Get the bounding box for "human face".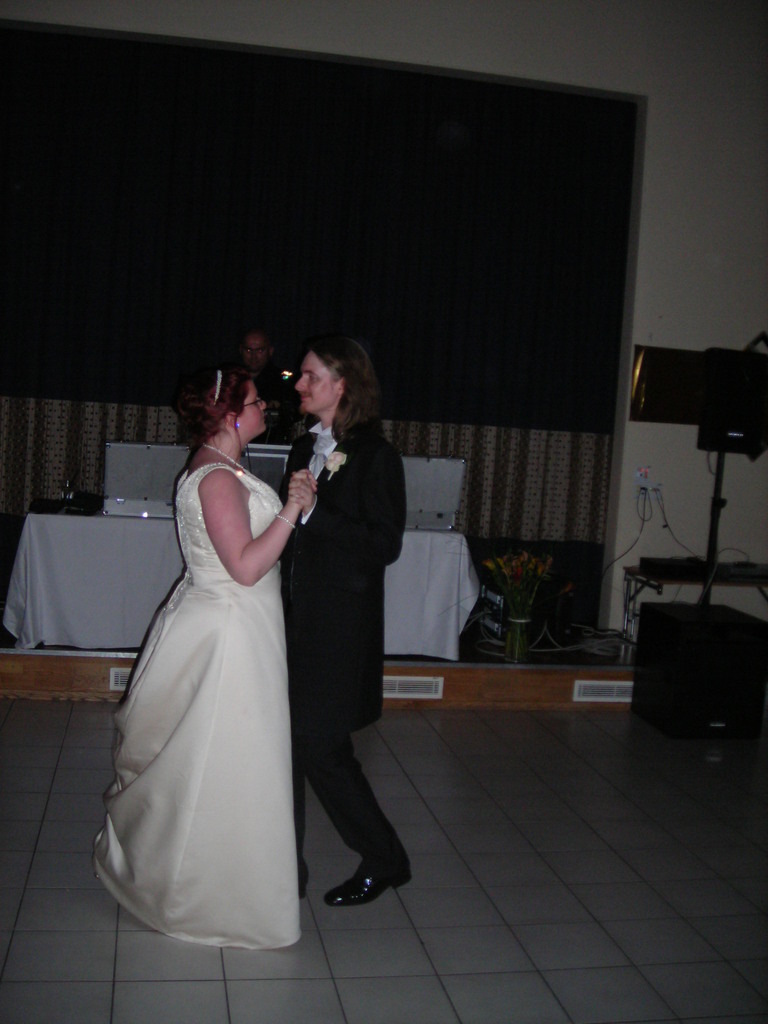
248/342/274/371.
